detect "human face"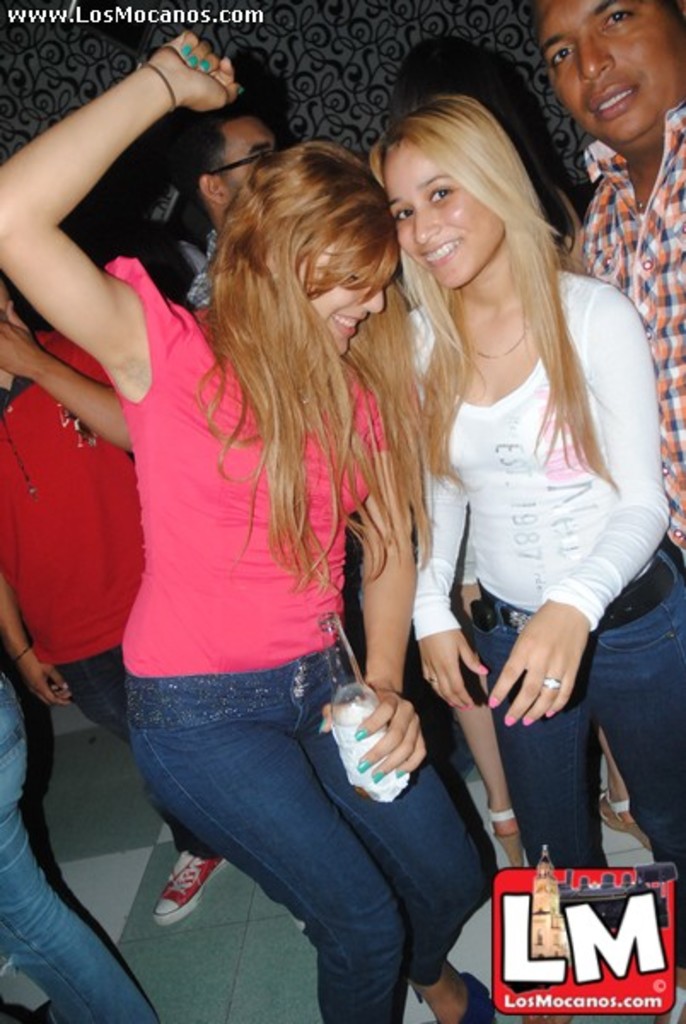
rect(538, 0, 684, 148)
